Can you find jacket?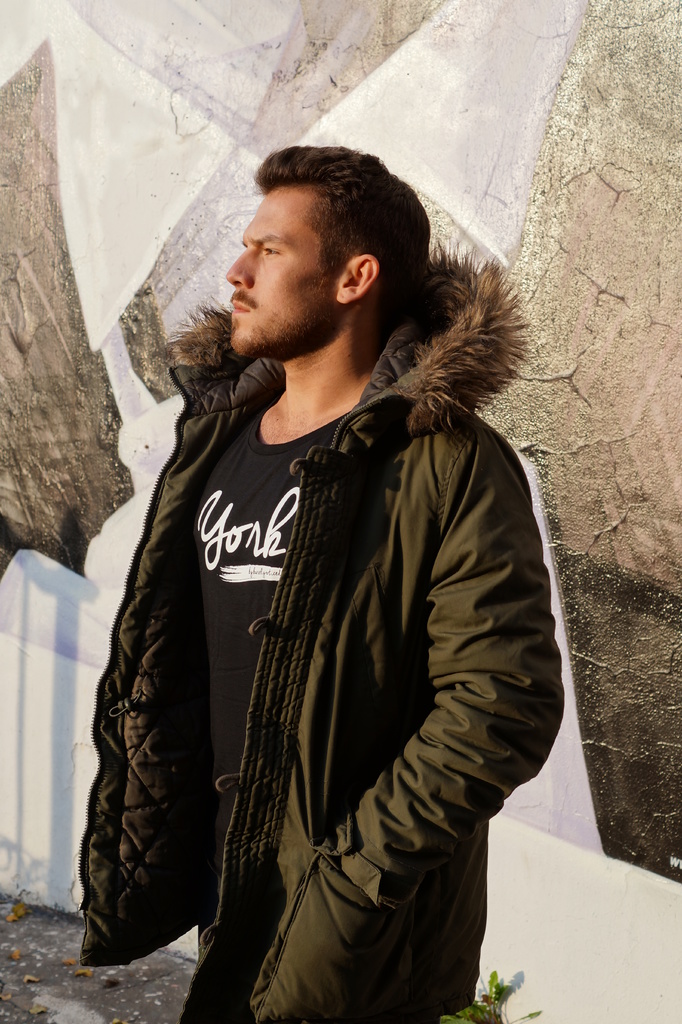
Yes, bounding box: 93/210/549/988.
